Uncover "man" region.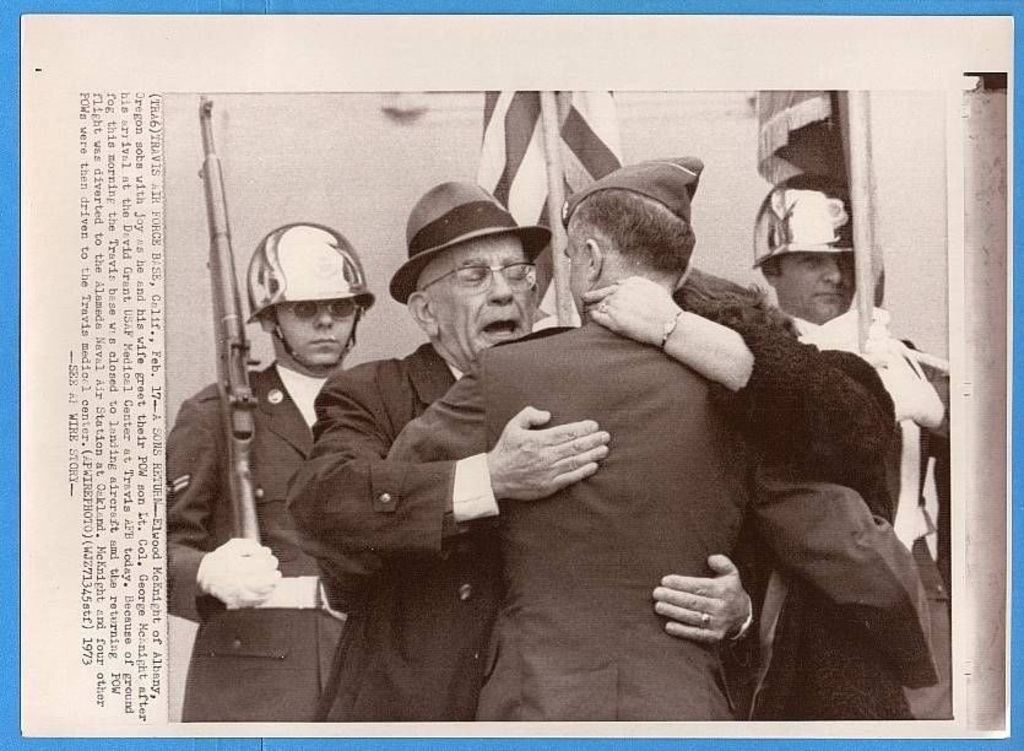
Uncovered: [286,180,758,719].
